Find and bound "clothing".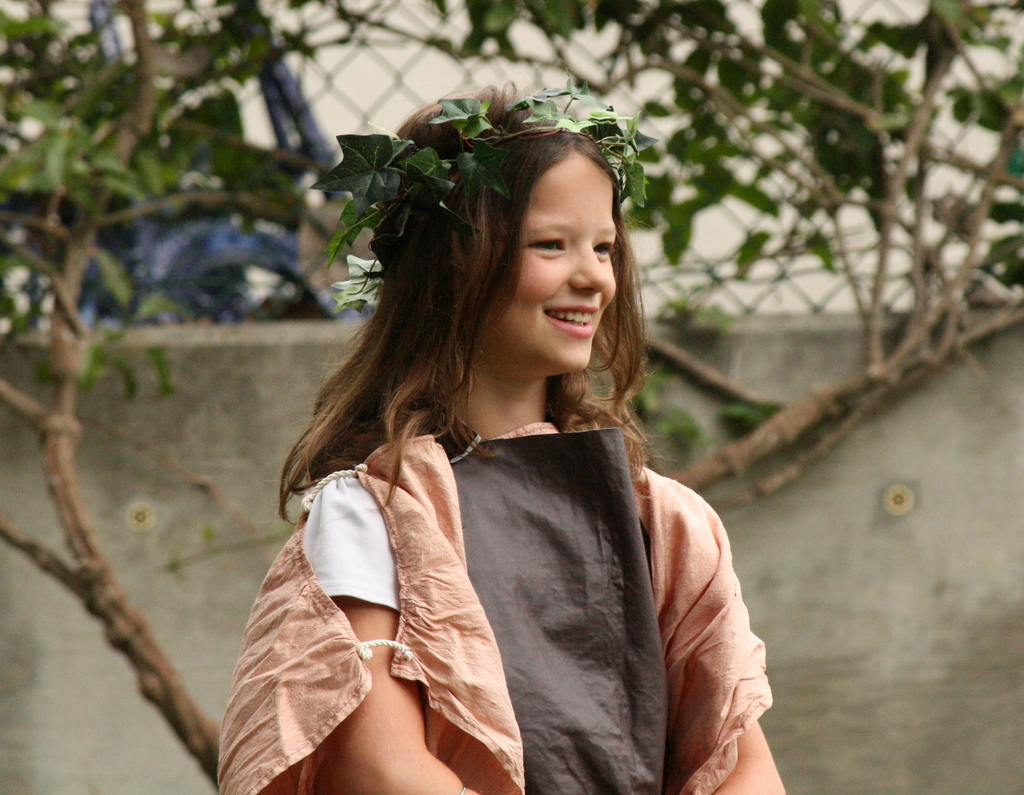
Bound: 214, 412, 776, 794.
